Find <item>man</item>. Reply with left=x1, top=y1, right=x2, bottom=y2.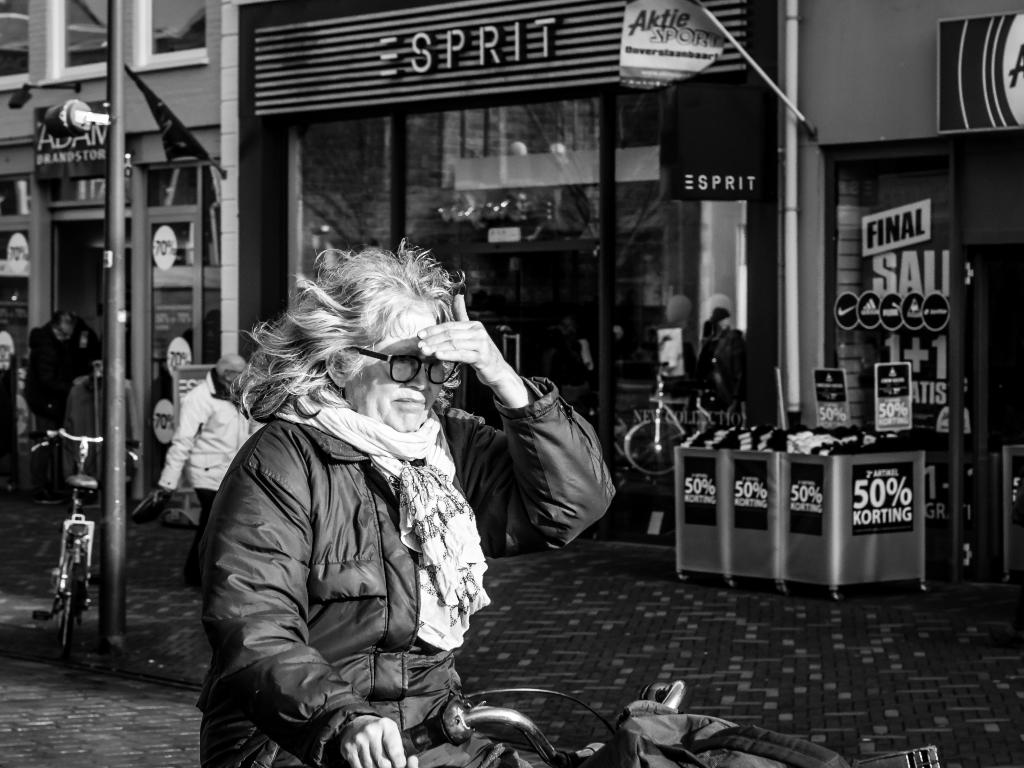
left=143, top=352, right=266, bottom=589.
